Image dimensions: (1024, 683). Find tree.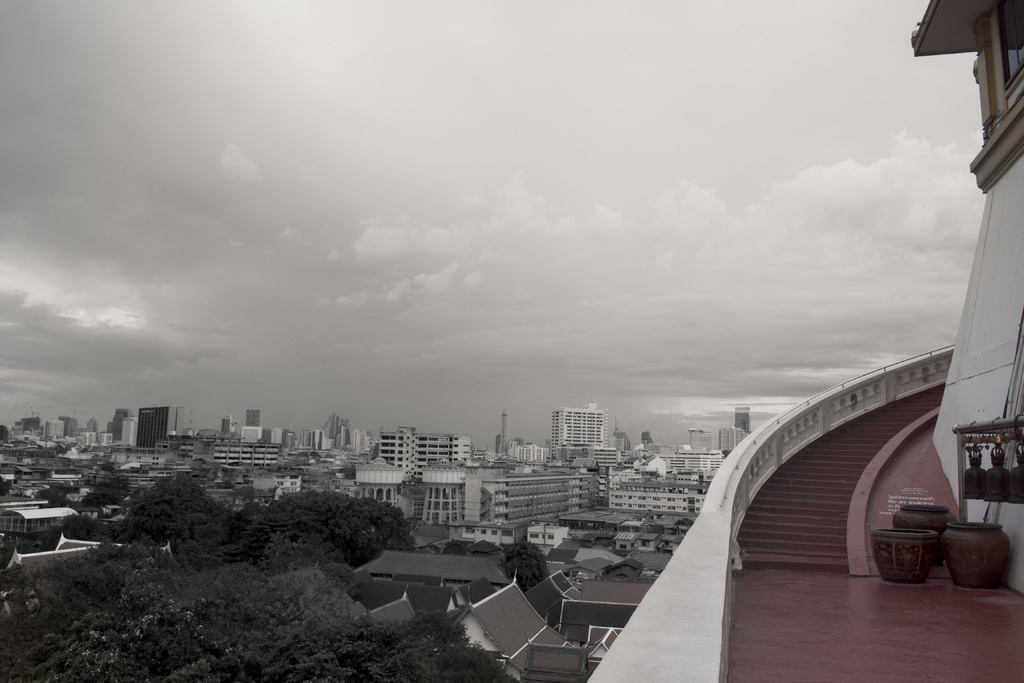
locate(495, 531, 551, 589).
